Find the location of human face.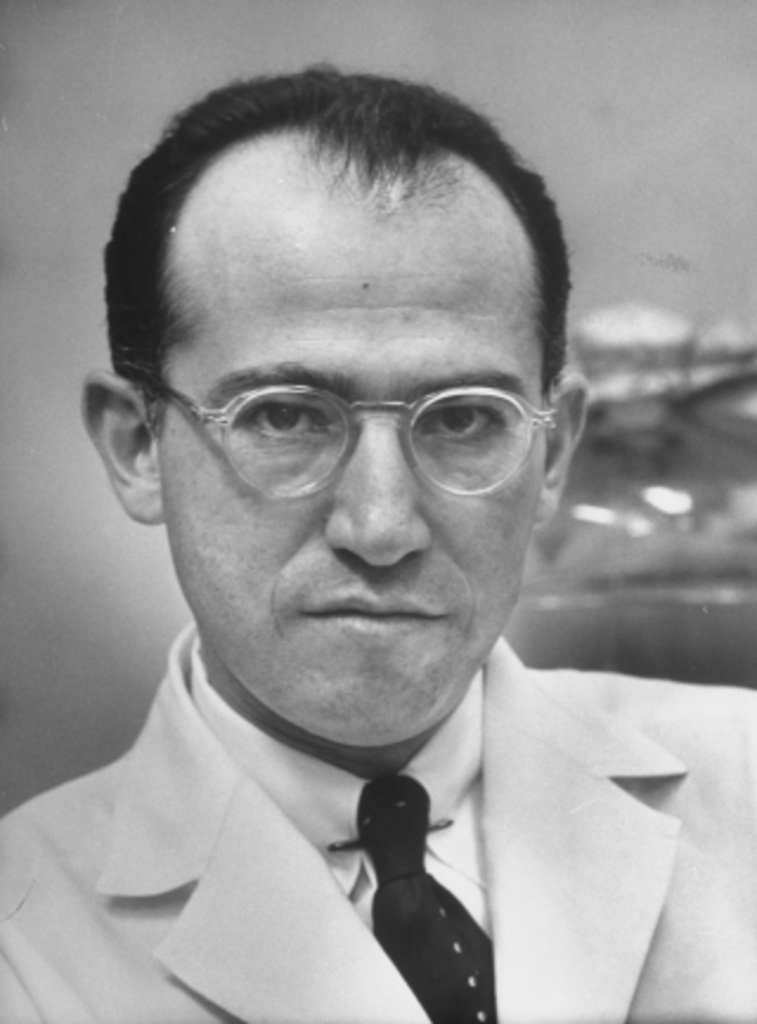
Location: crop(149, 177, 554, 750).
